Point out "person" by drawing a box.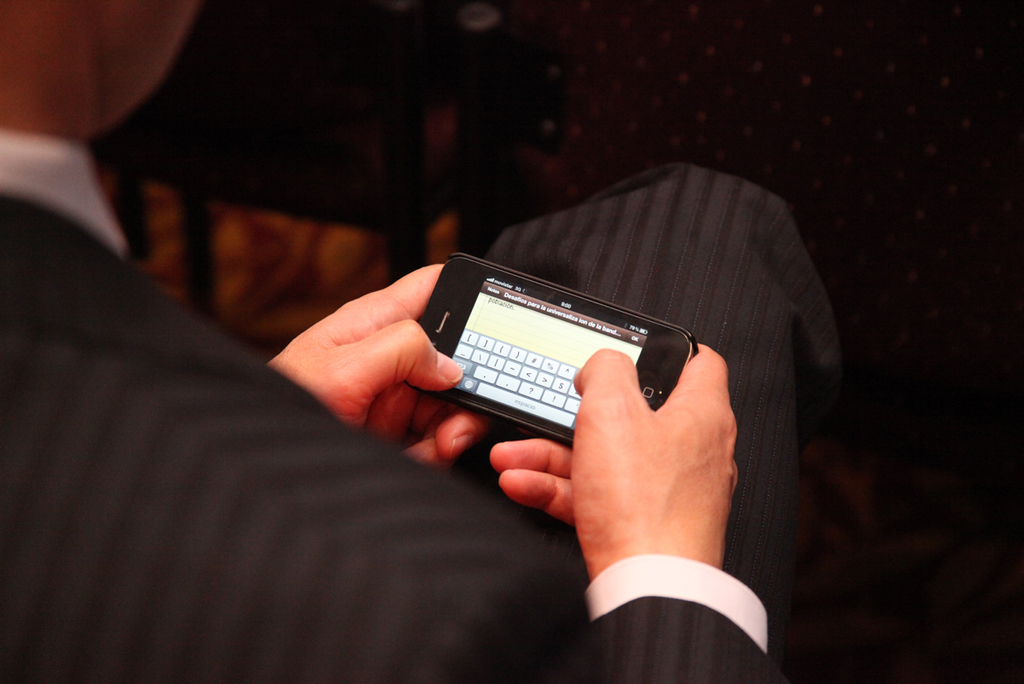
{"left": 0, "top": 0, "right": 847, "bottom": 683}.
